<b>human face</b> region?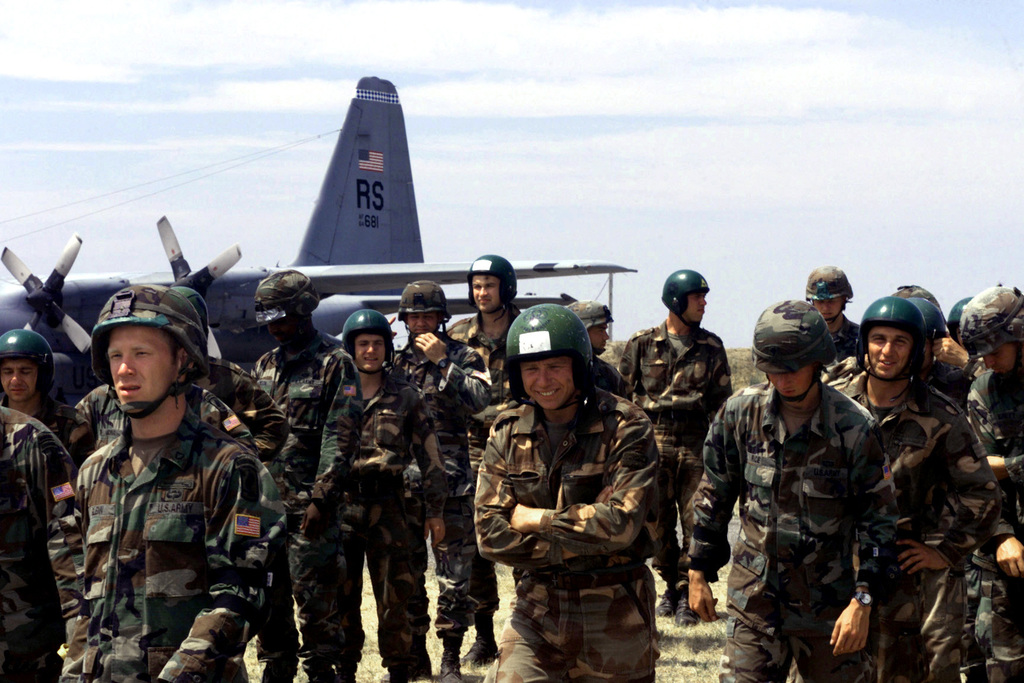
crop(769, 369, 811, 399)
